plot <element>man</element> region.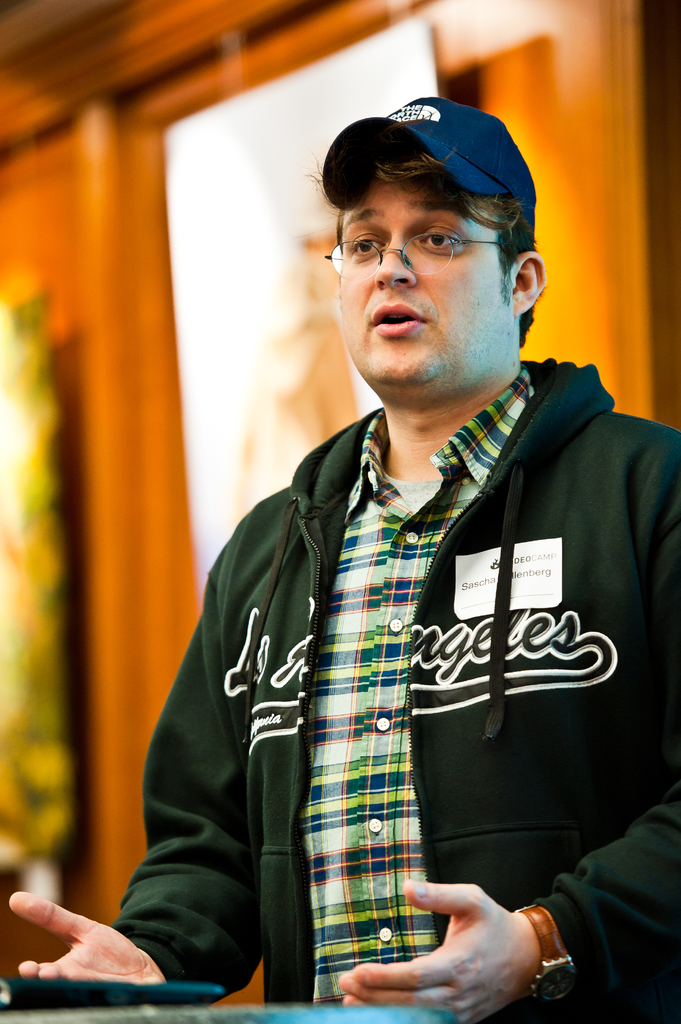
Plotted at x1=108 y1=78 x2=674 y2=1007.
